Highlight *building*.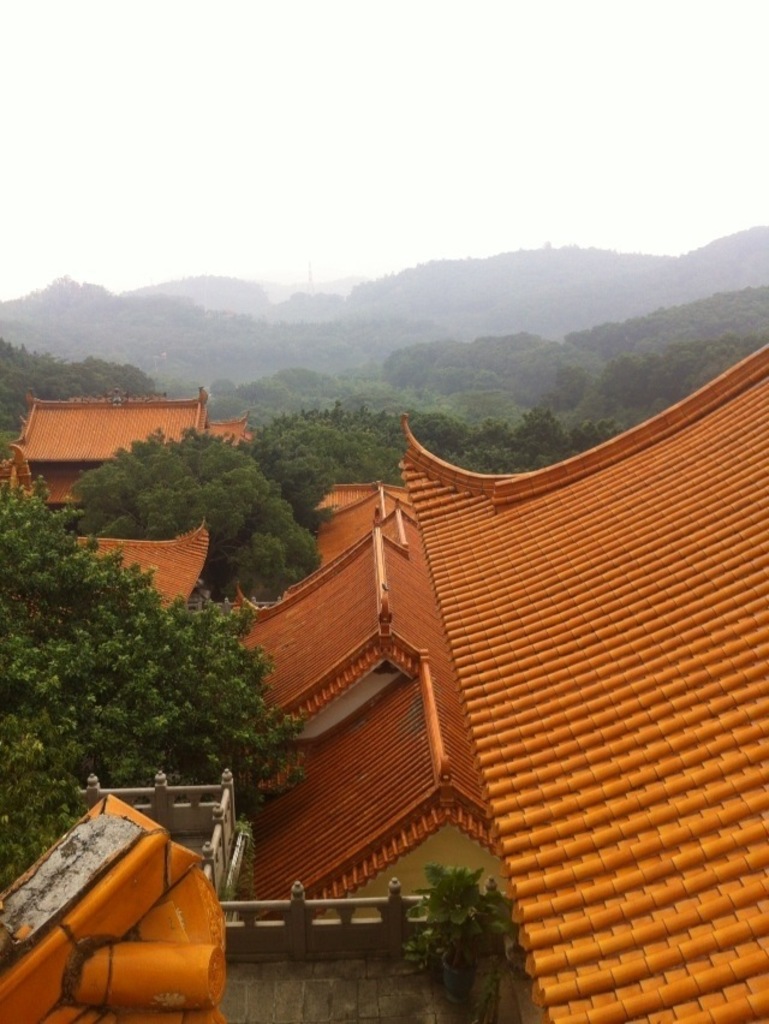
Highlighted region: [left=4, top=382, right=258, bottom=511].
